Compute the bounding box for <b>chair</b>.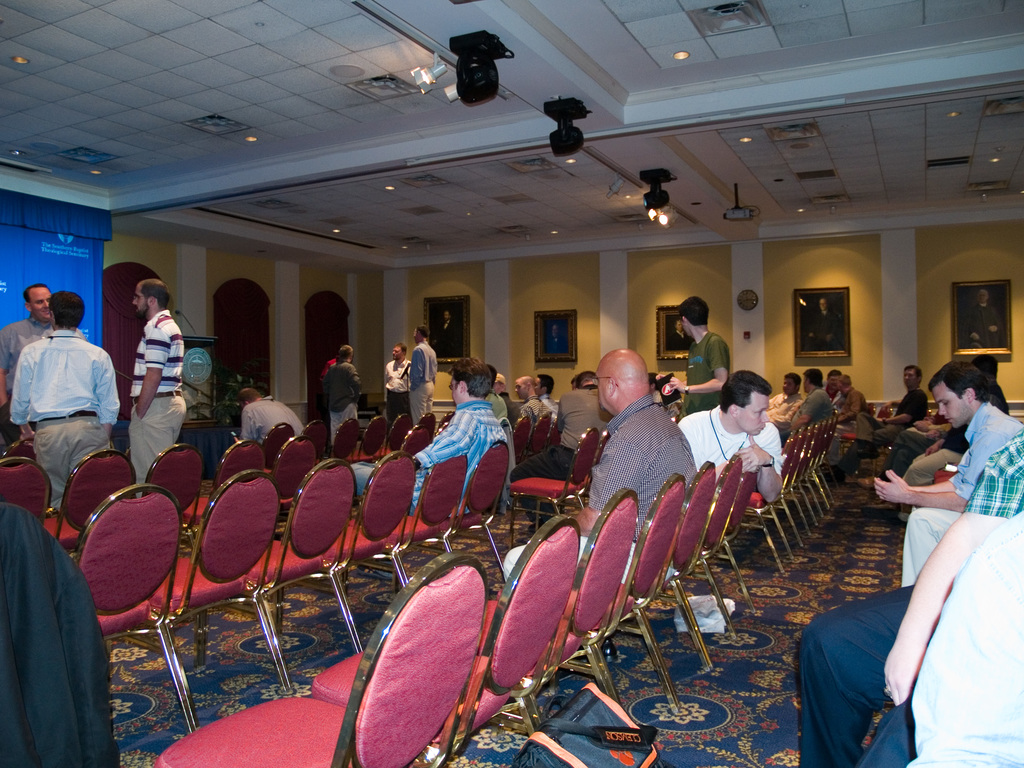
721 463 759 616.
